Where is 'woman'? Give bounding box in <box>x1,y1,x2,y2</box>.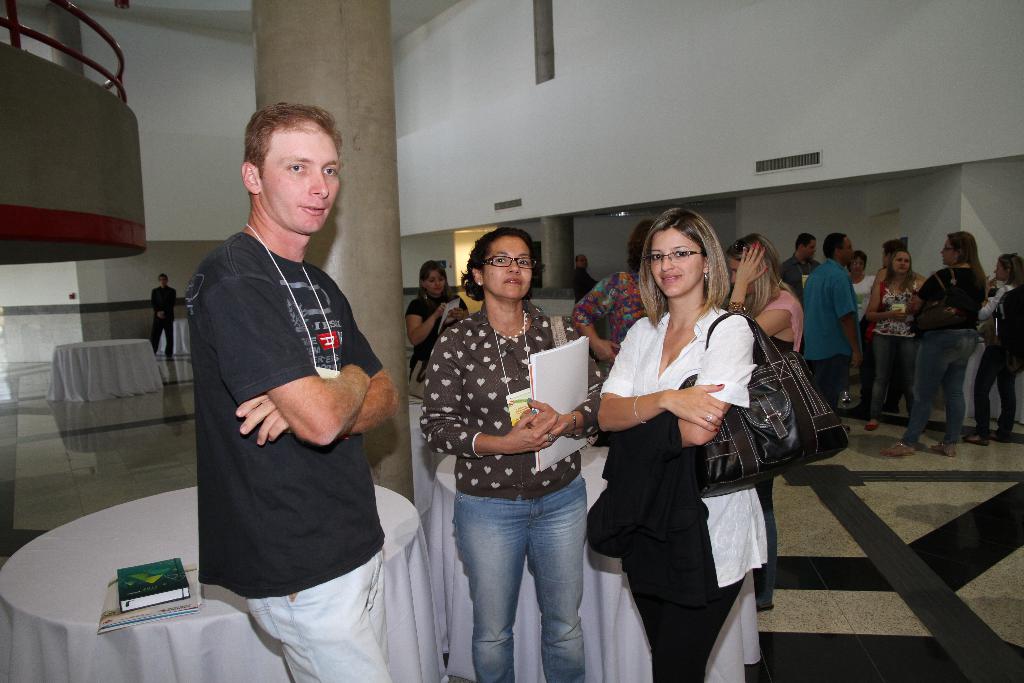
<box>590,210,804,673</box>.
